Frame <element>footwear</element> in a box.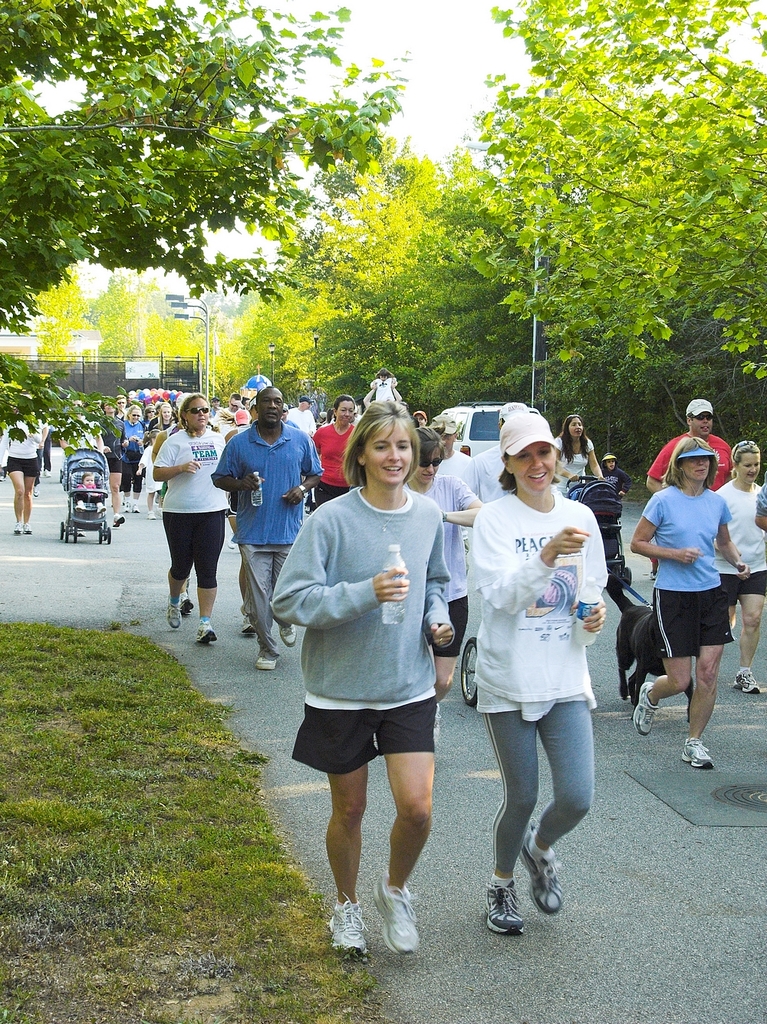
110/511/125/525.
